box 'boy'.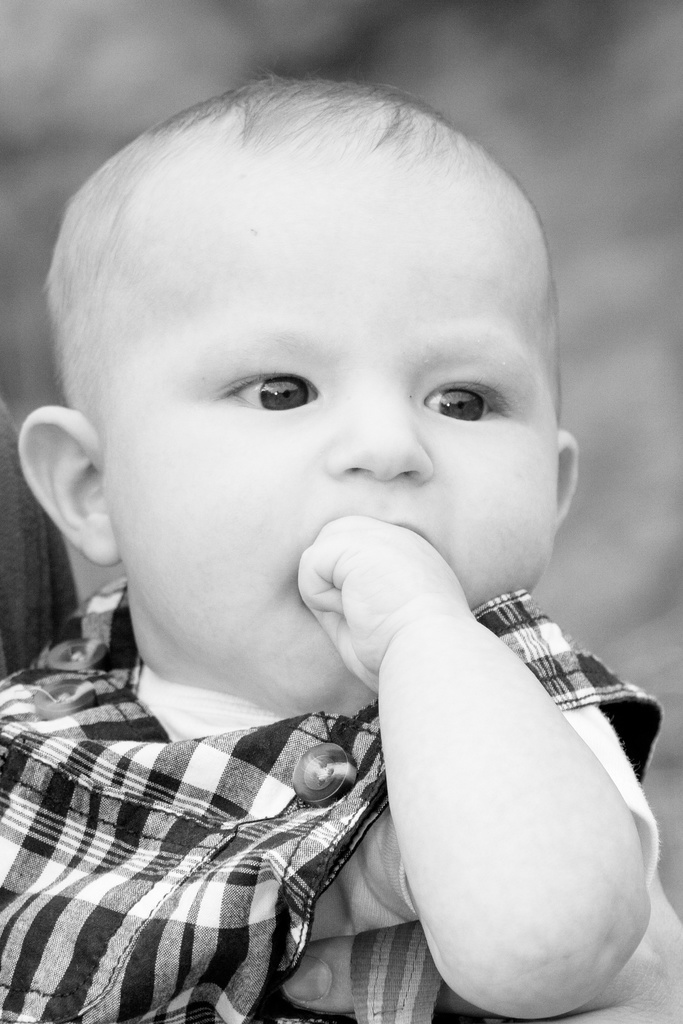
7 94 638 1013.
